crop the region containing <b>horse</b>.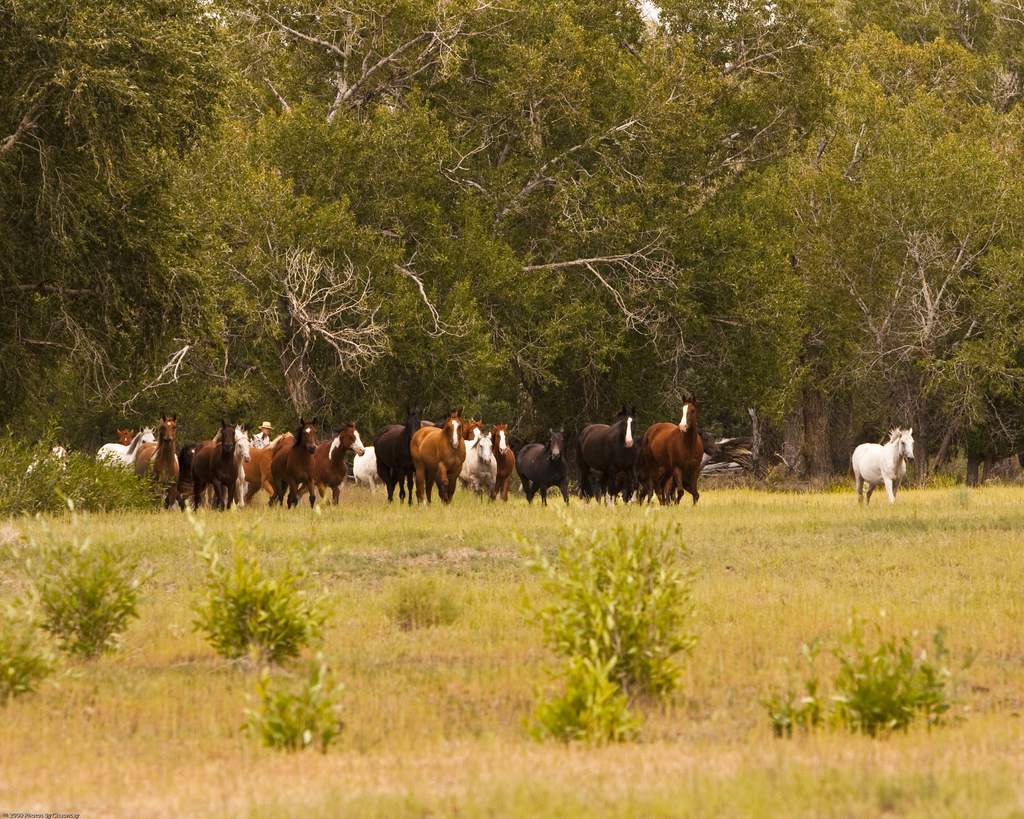
Crop region: crop(849, 425, 915, 505).
